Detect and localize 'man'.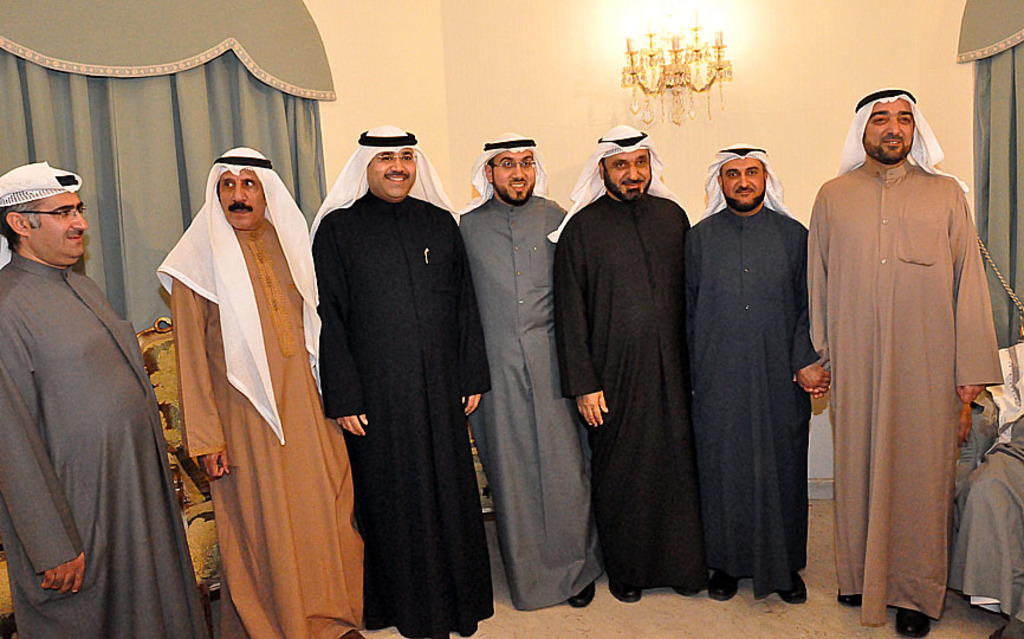
Localized at region(155, 144, 382, 638).
